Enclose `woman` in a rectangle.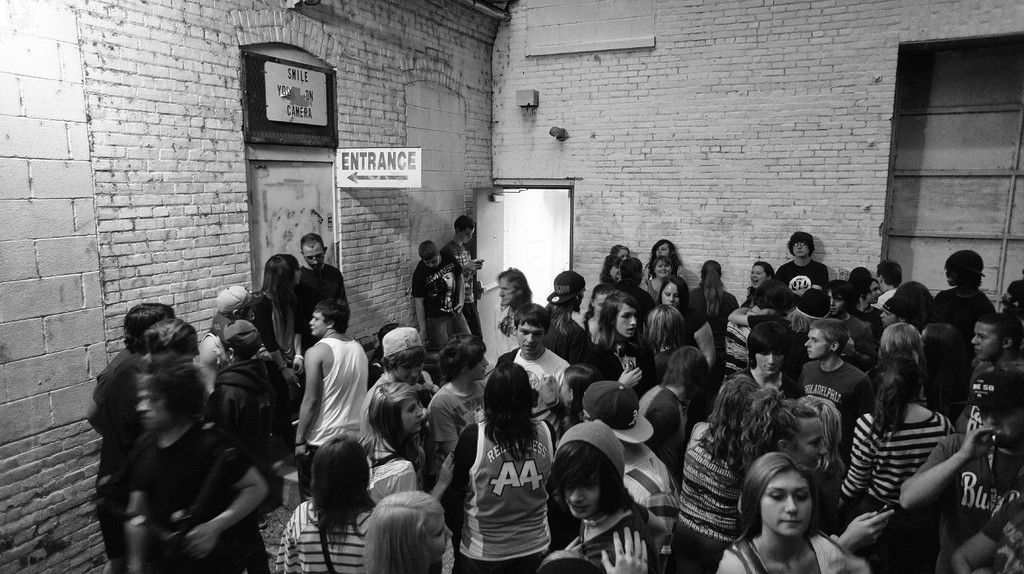
640:240:676:285.
